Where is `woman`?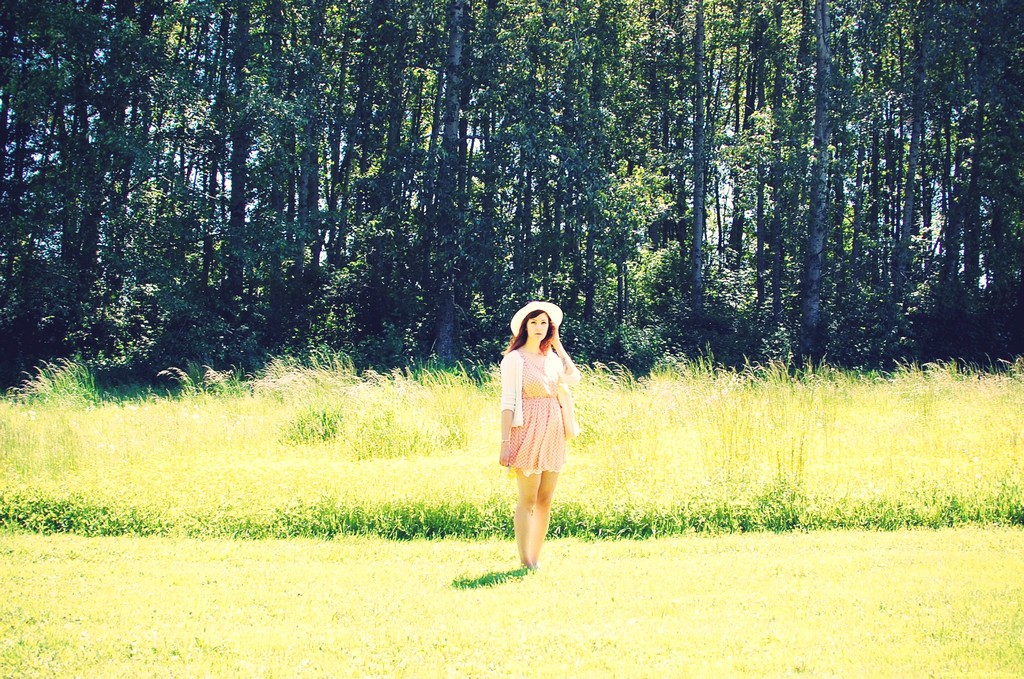
rect(501, 299, 575, 577).
